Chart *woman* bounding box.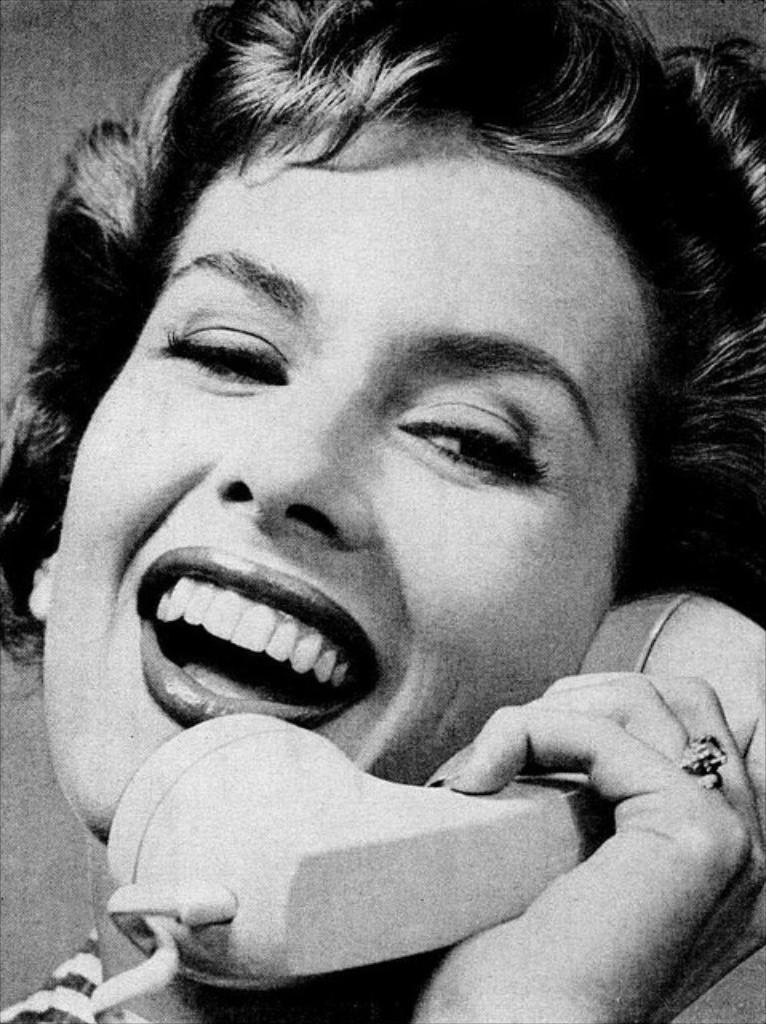
Charted: locate(0, 0, 756, 1019).
